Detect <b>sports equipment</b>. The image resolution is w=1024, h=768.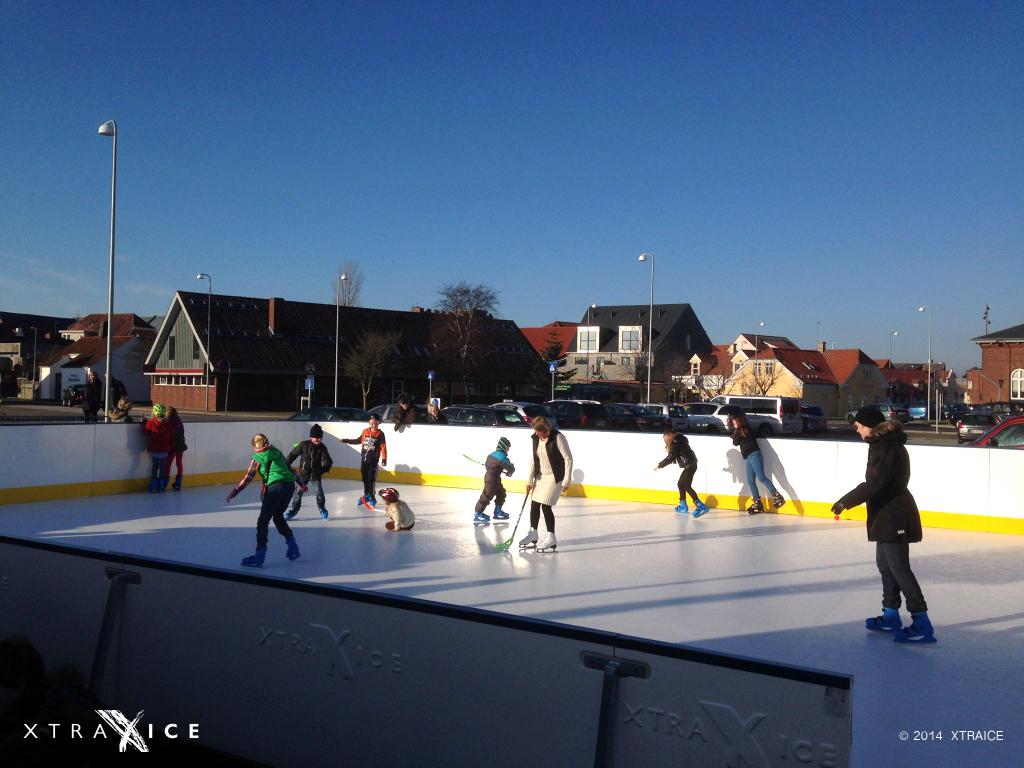
Rect(533, 532, 556, 556).
